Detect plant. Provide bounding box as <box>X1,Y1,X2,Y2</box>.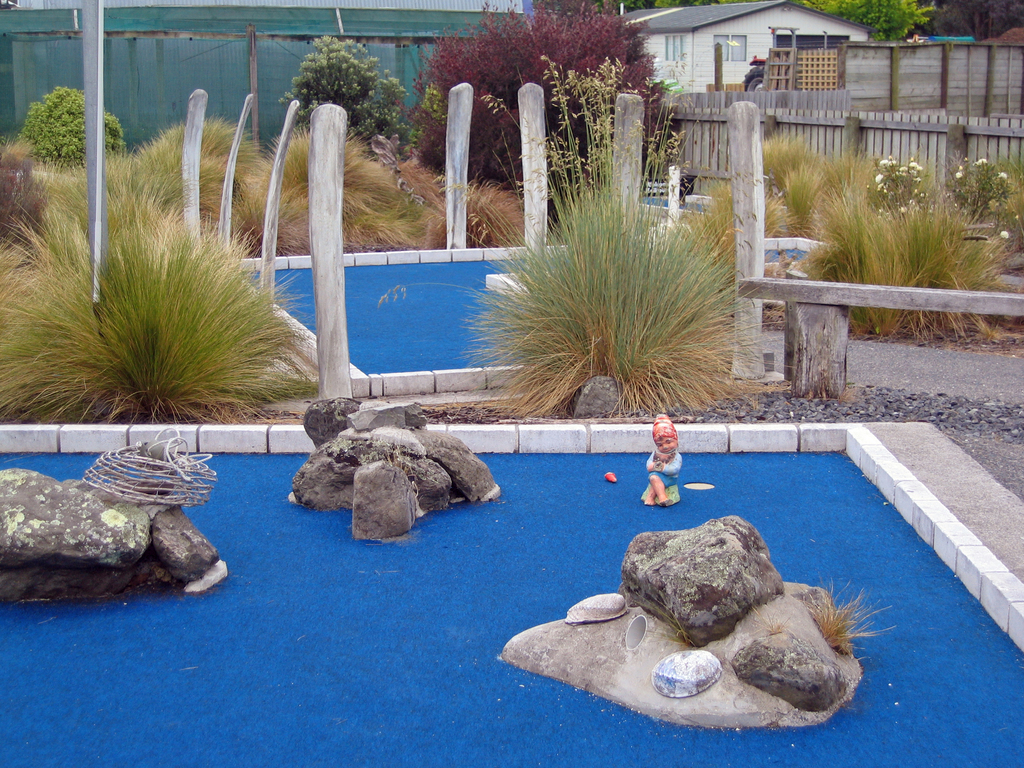
<box>401,148,541,252</box>.
